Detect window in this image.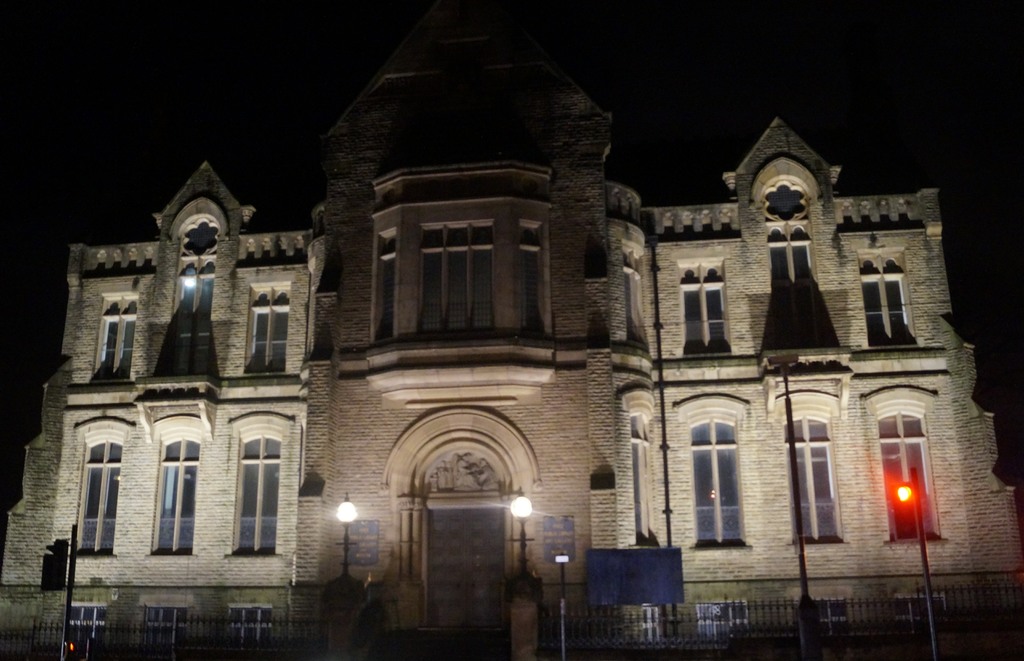
Detection: 180/261/215/377.
